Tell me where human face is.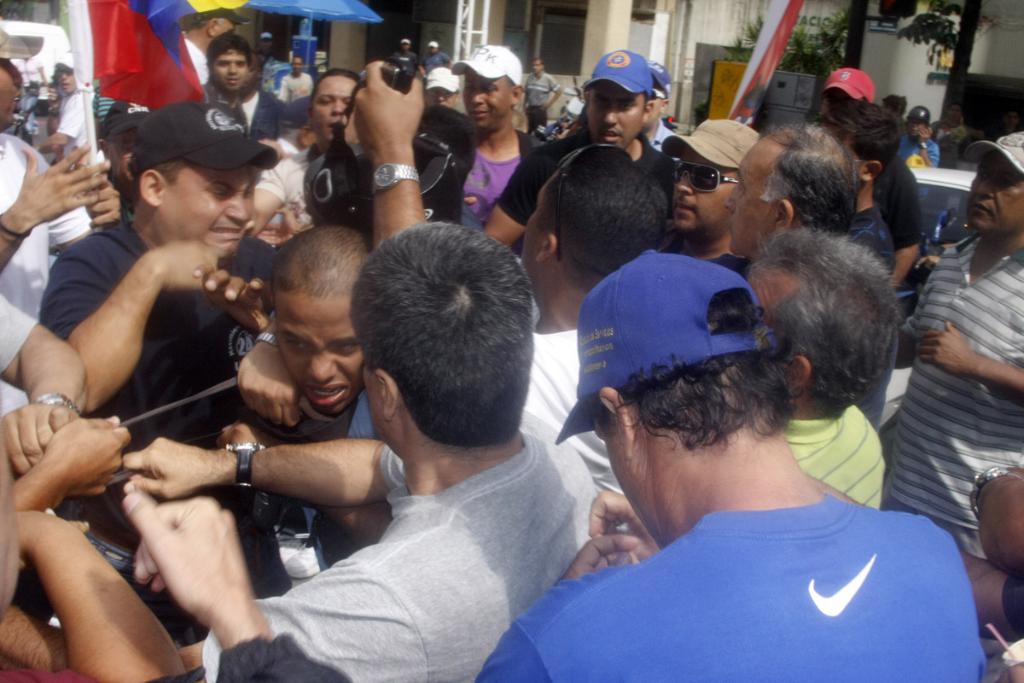
human face is at (left=297, top=63, right=298, bottom=72).
